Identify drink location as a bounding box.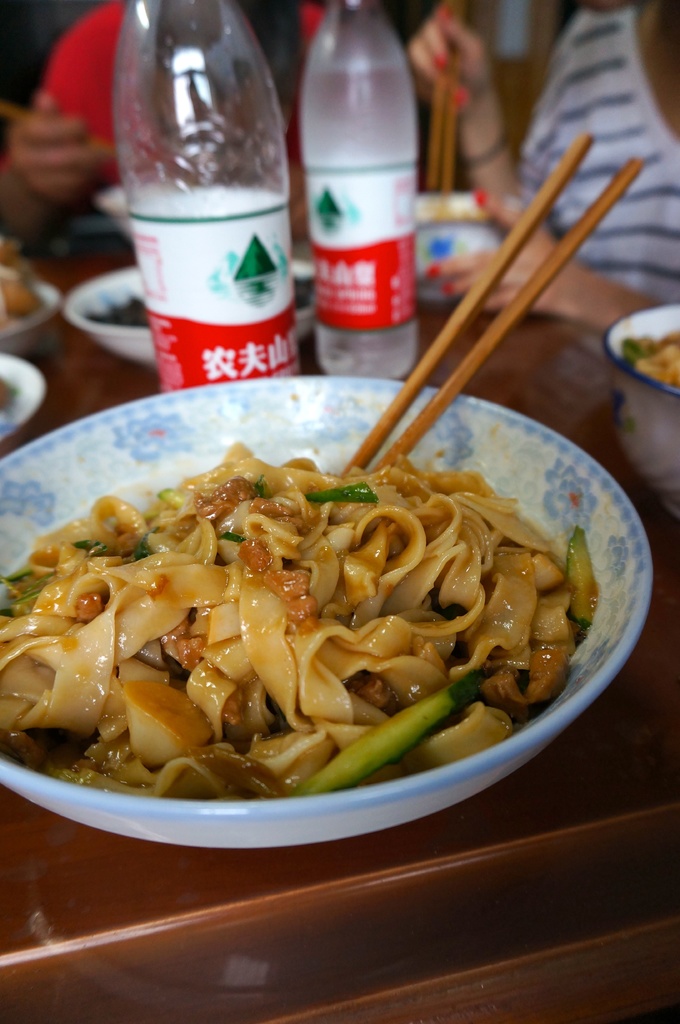
[301,54,419,379].
